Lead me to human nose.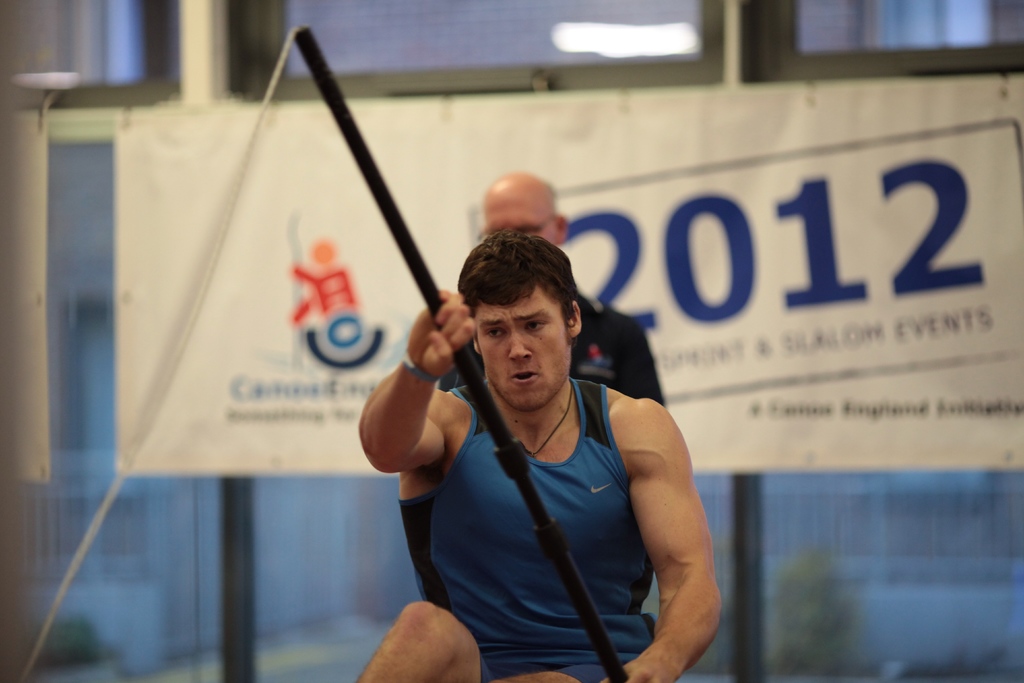
Lead to [510, 328, 530, 362].
